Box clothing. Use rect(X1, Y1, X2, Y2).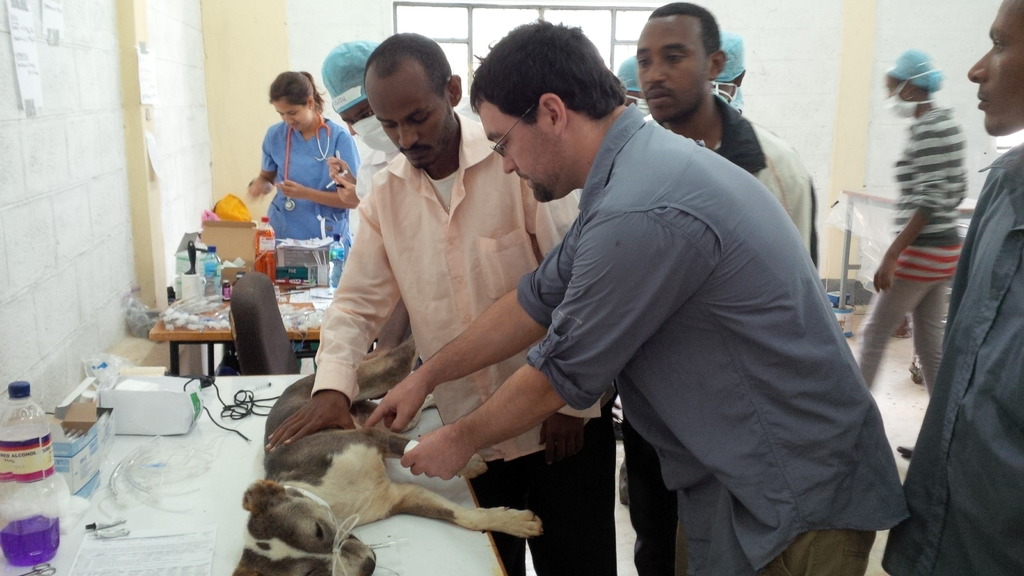
rect(256, 118, 361, 244).
